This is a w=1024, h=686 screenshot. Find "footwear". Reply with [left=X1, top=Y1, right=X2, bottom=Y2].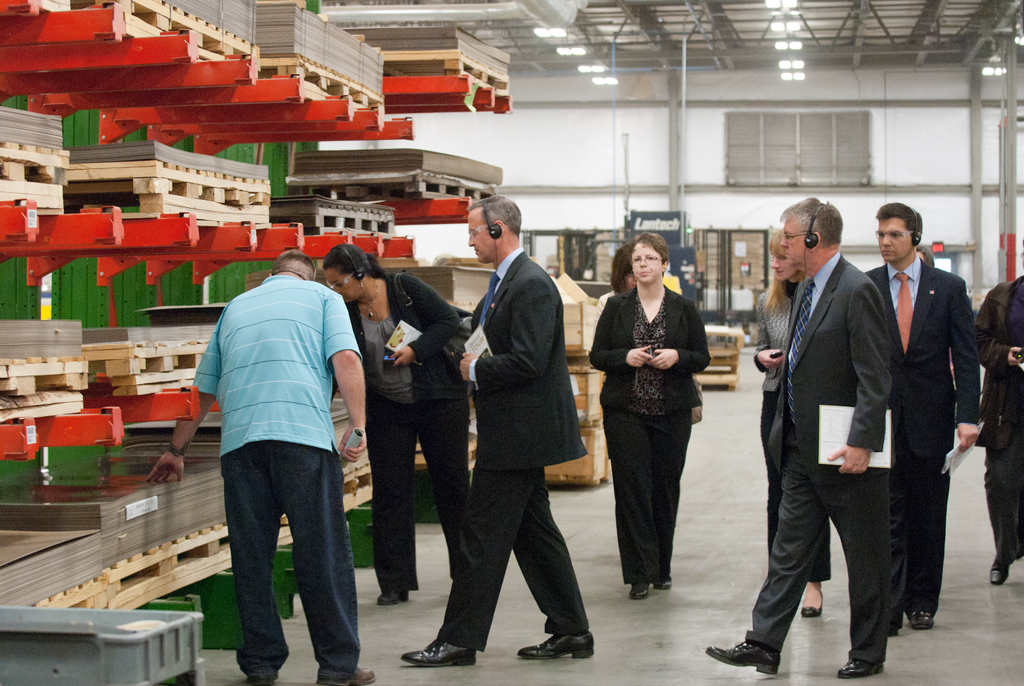
[left=909, top=611, right=937, bottom=628].
